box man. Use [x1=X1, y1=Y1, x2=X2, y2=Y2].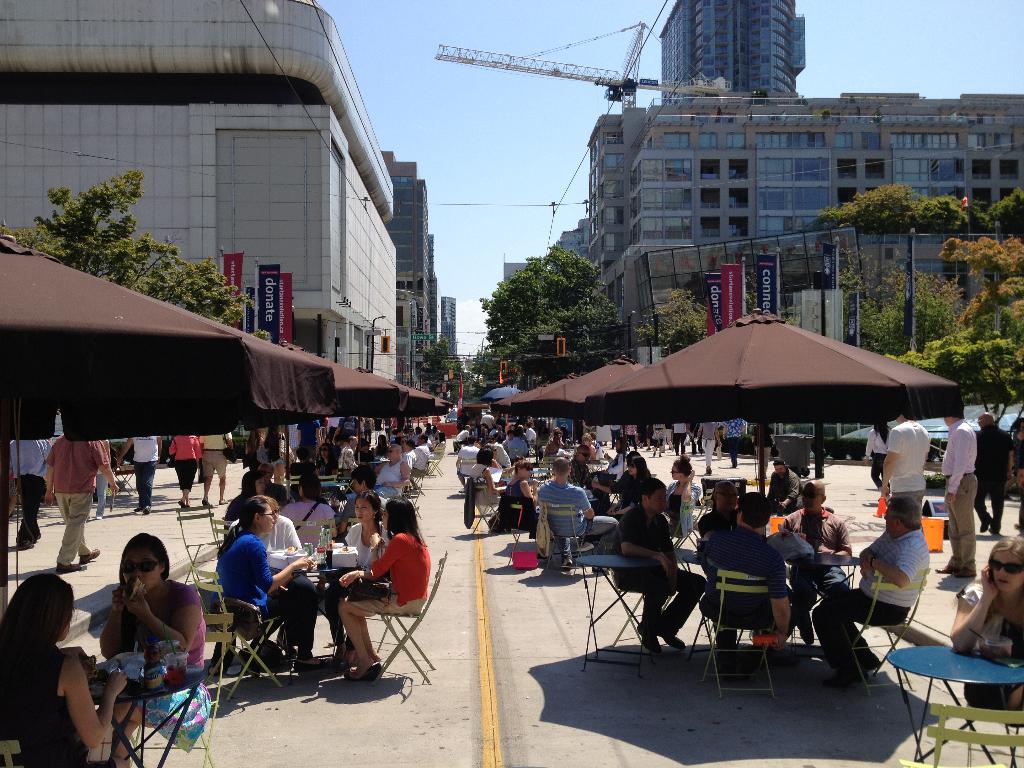
[x1=566, y1=444, x2=594, y2=493].
